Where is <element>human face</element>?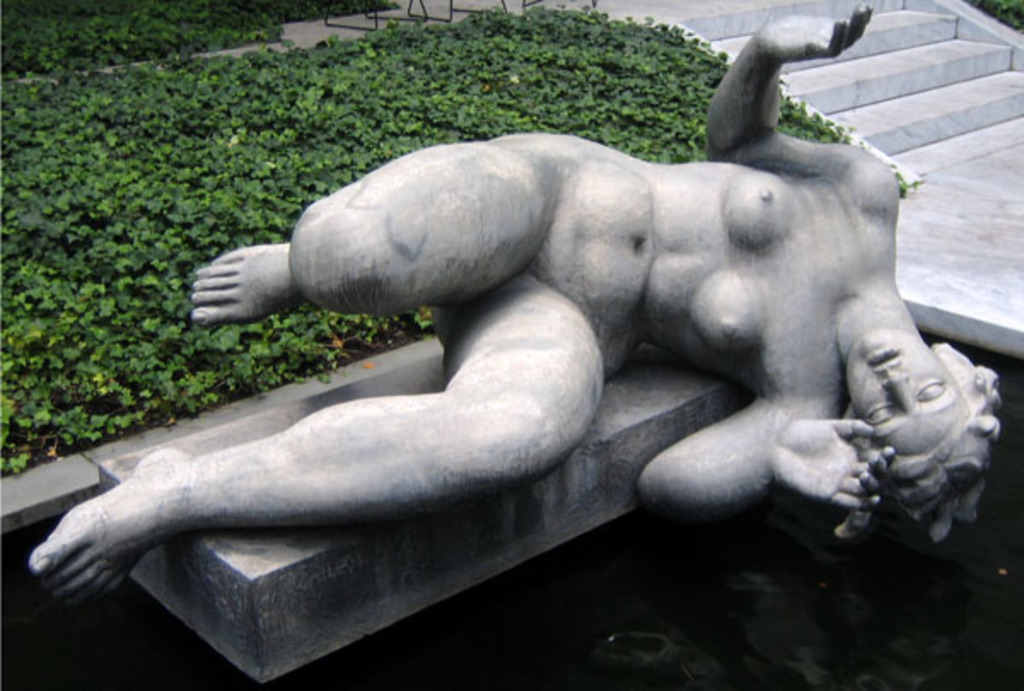
bbox=[845, 328, 959, 459].
